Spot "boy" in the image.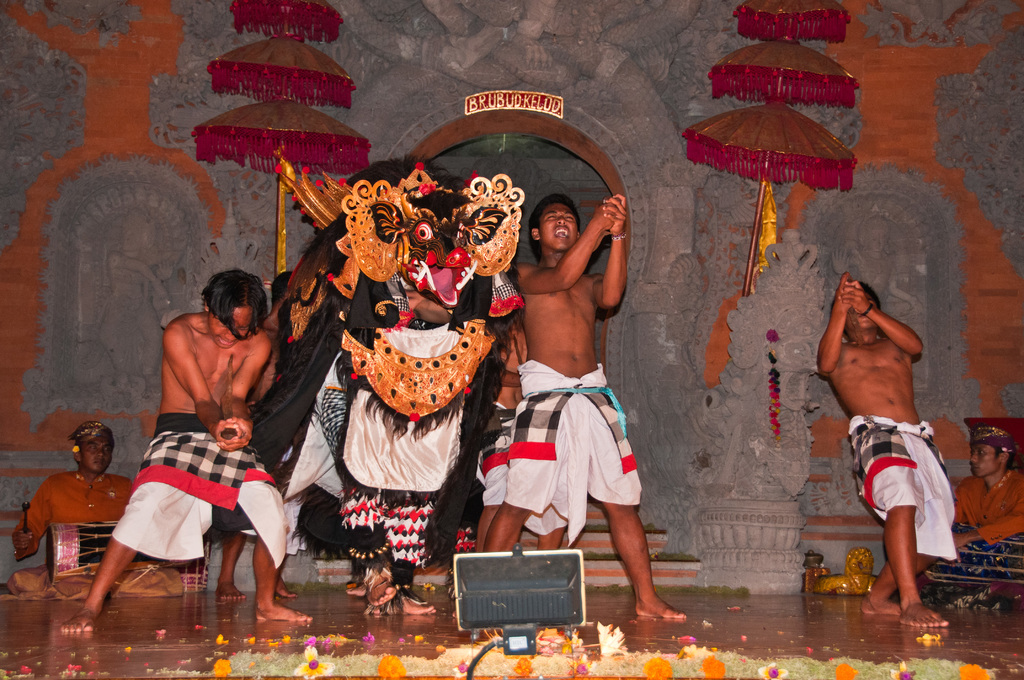
"boy" found at <bbox>444, 198, 688, 625</bbox>.
